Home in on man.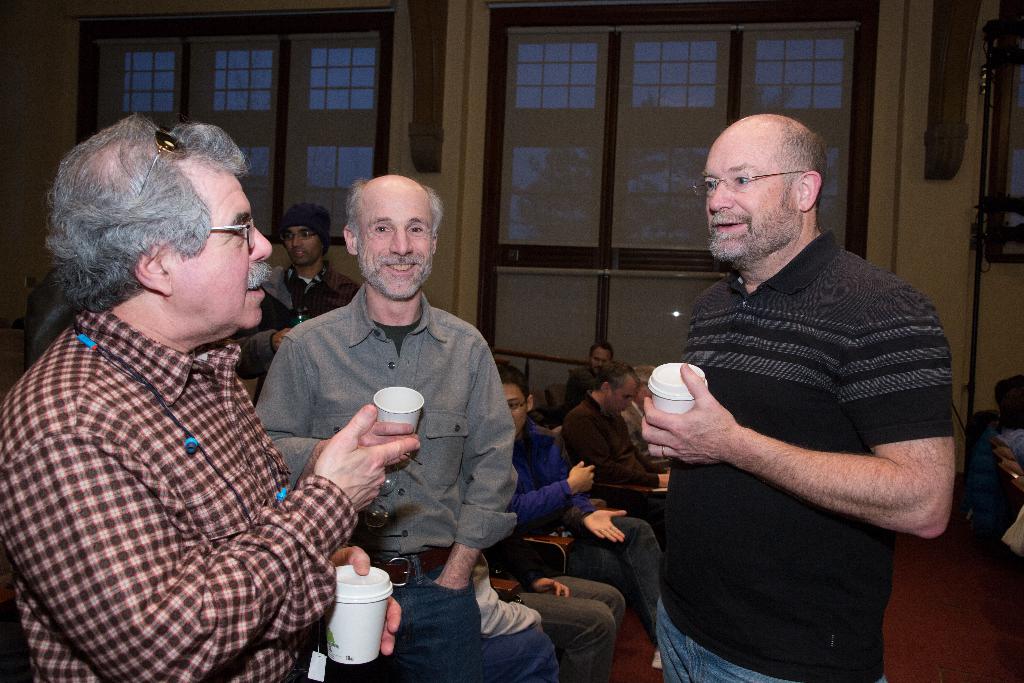
Homed in at region(250, 170, 519, 682).
